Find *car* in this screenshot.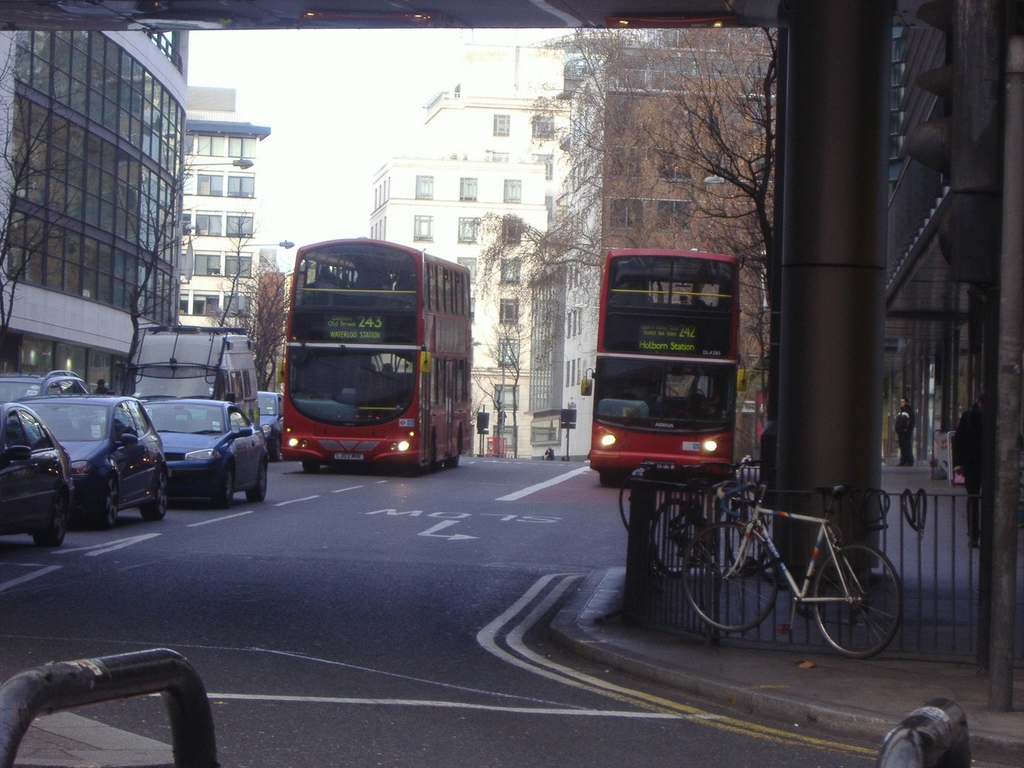
The bounding box for *car* is rect(134, 404, 271, 507).
